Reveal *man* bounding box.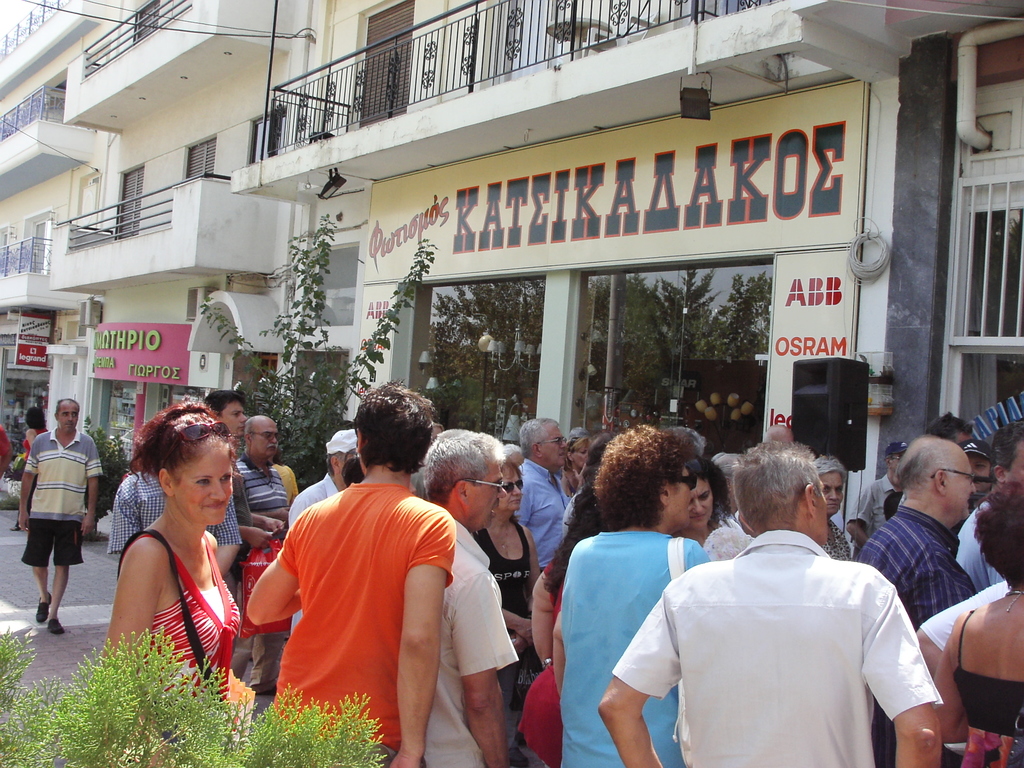
Revealed: bbox=(241, 374, 458, 767).
